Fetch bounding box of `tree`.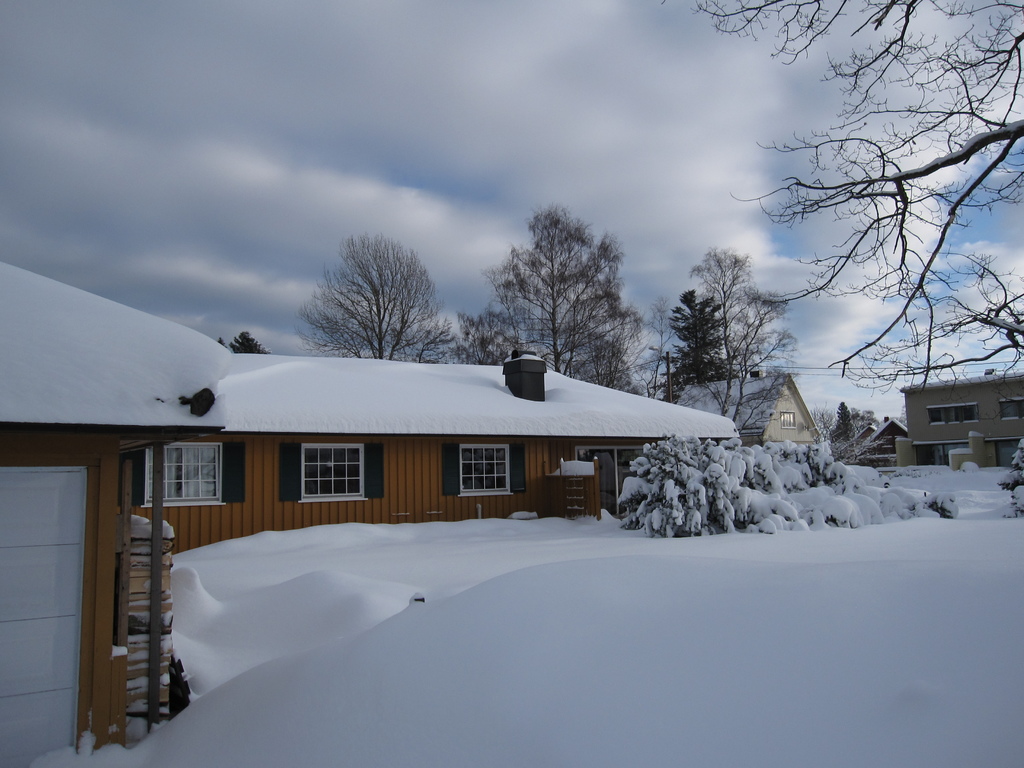
Bbox: {"left": 665, "top": 287, "right": 735, "bottom": 394}.
